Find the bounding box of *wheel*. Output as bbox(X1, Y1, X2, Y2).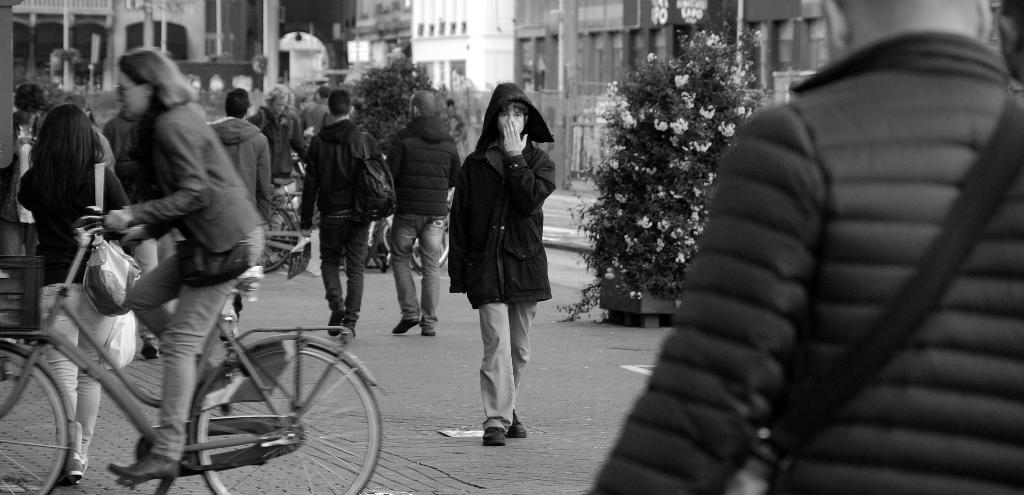
bbox(0, 338, 74, 492).
